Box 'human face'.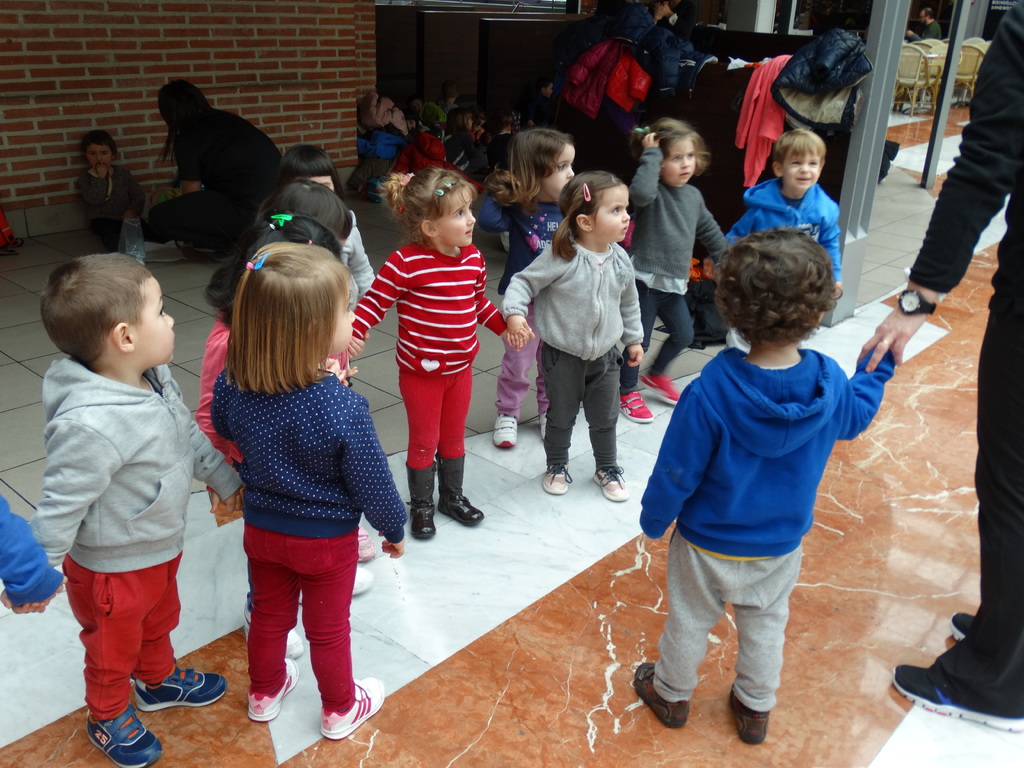
783/157/820/188.
